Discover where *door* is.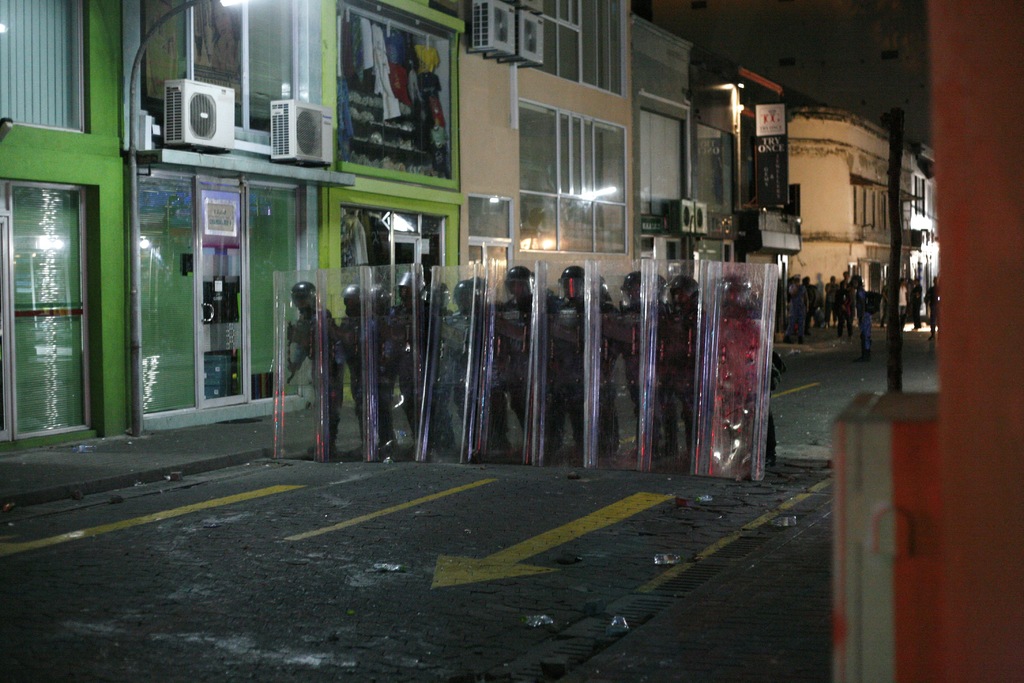
Discovered at bbox=(391, 233, 422, 309).
